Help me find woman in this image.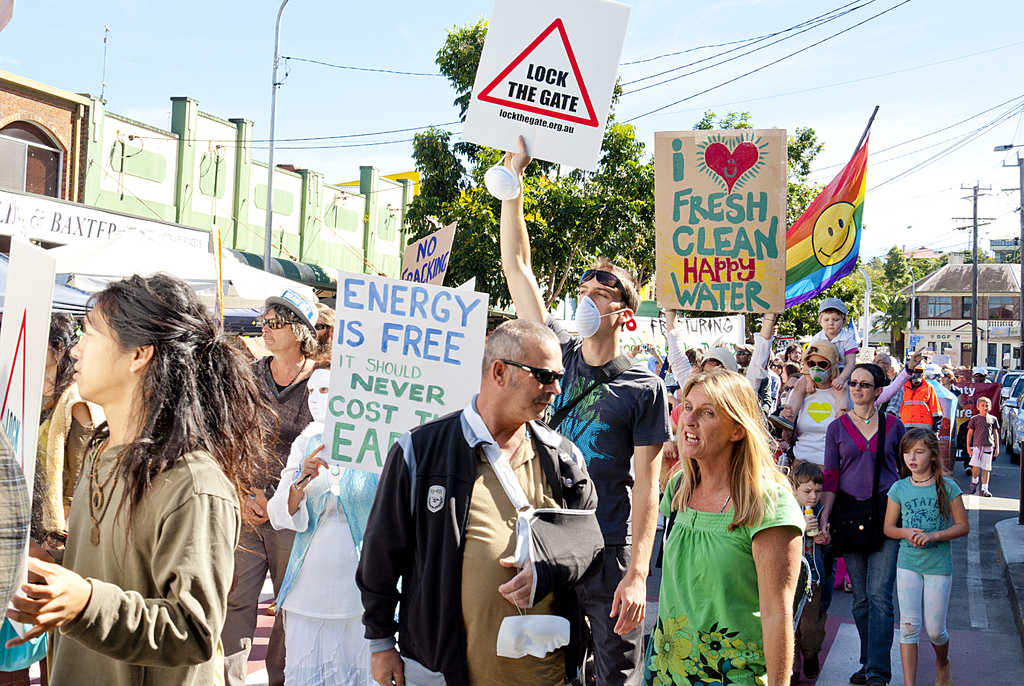
Found it: <box>815,364,909,685</box>.
